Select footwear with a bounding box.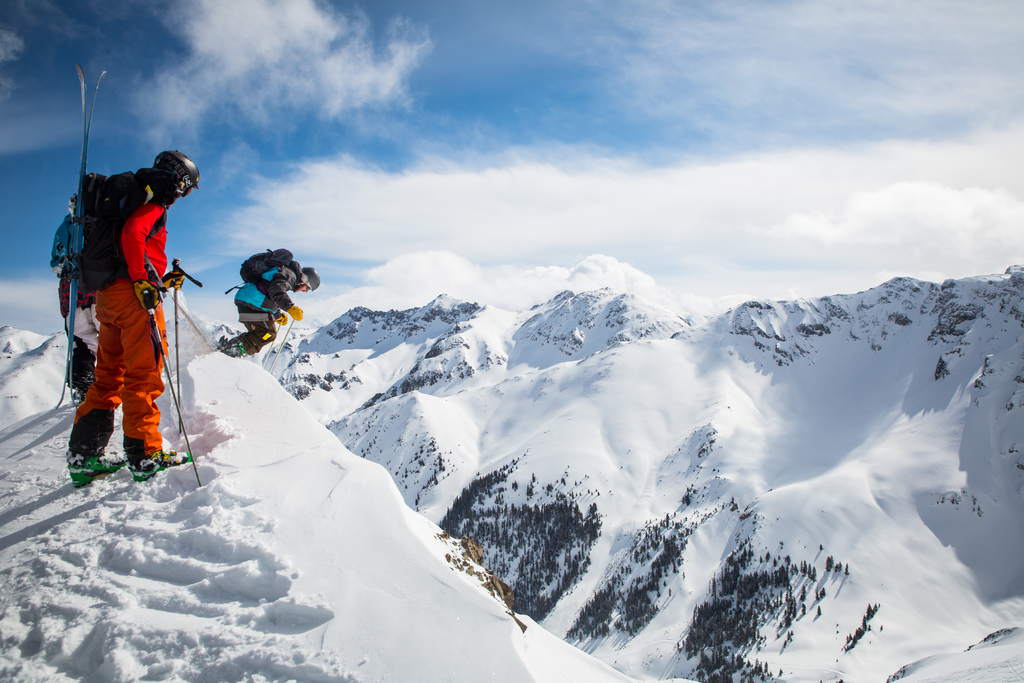
bbox(61, 445, 135, 488).
